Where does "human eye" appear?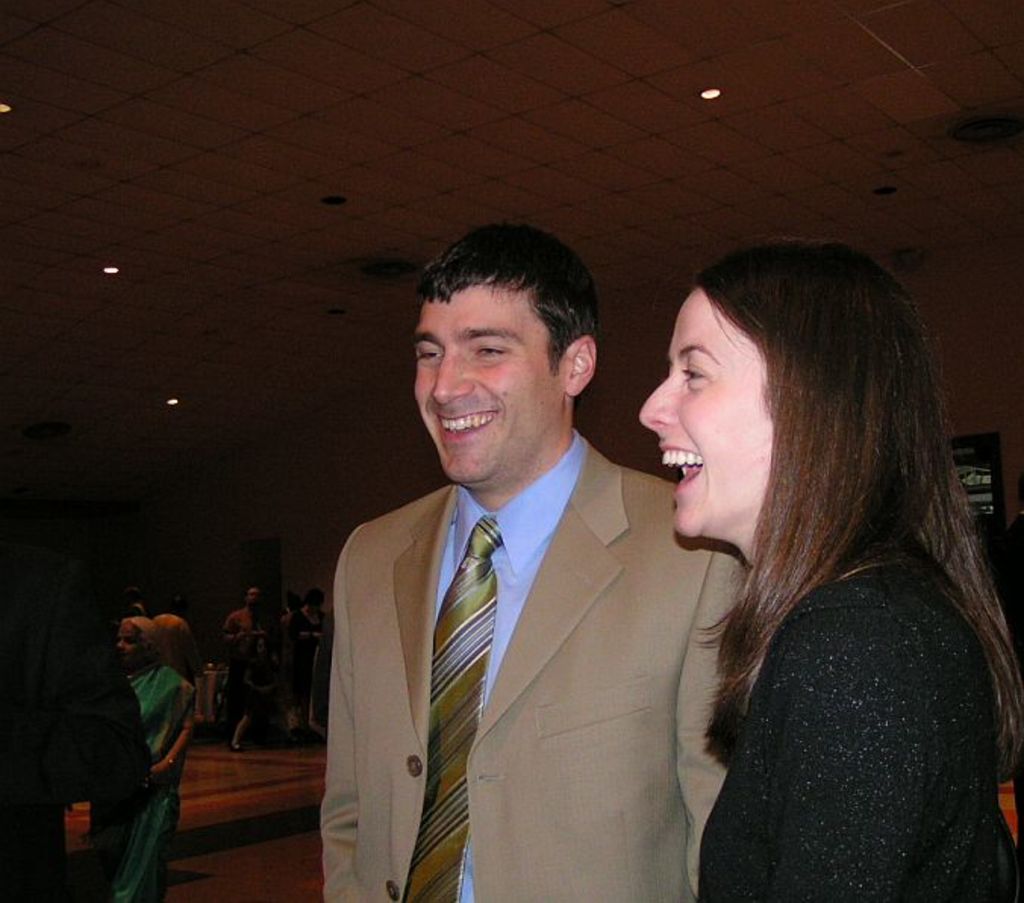
Appears at locate(412, 347, 444, 361).
